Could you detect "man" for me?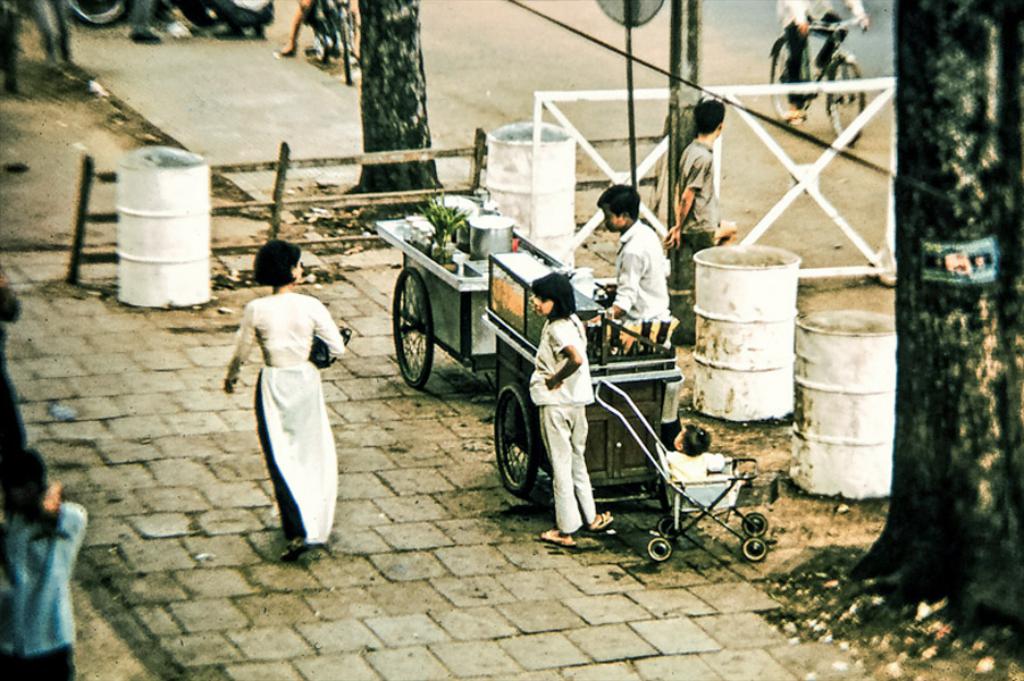
Detection result: region(773, 0, 867, 131).
